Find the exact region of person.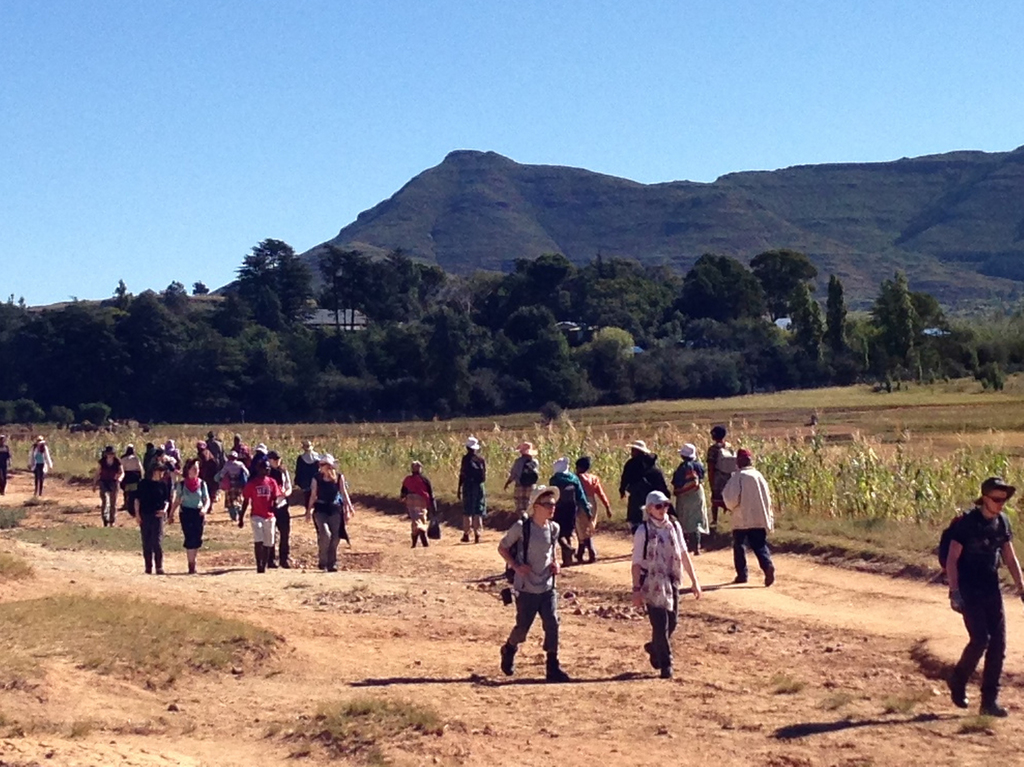
Exact region: bbox(236, 462, 282, 568).
